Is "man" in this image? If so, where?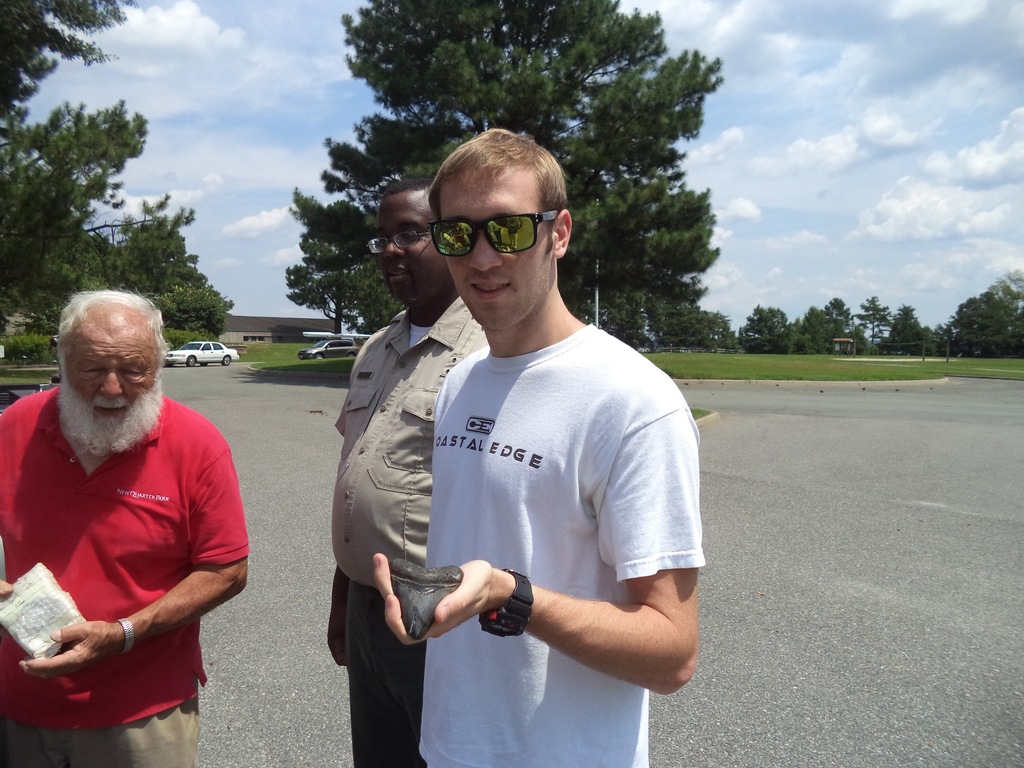
Yes, at l=332, t=176, r=492, b=767.
